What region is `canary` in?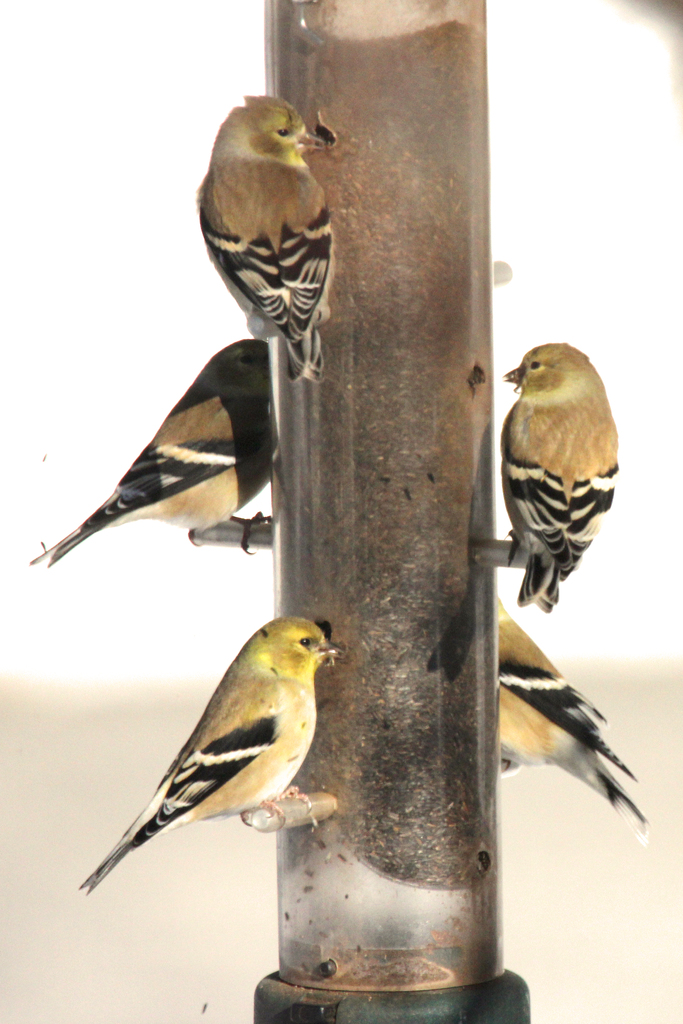
(498, 613, 648, 844).
